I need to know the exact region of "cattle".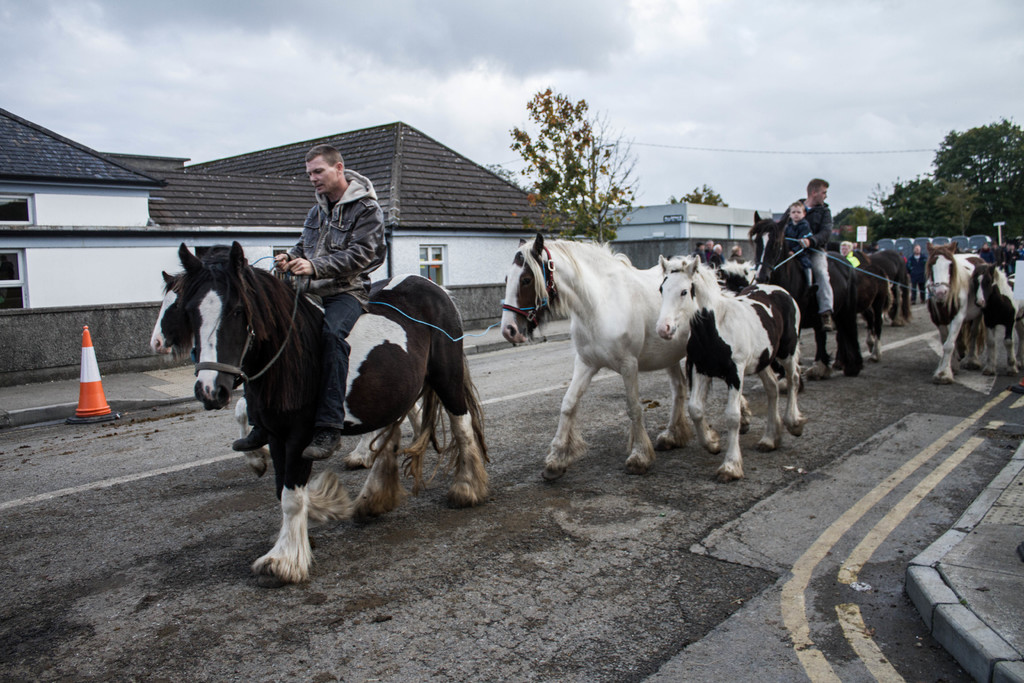
Region: pyautogui.locateOnScreen(922, 241, 986, 384).
